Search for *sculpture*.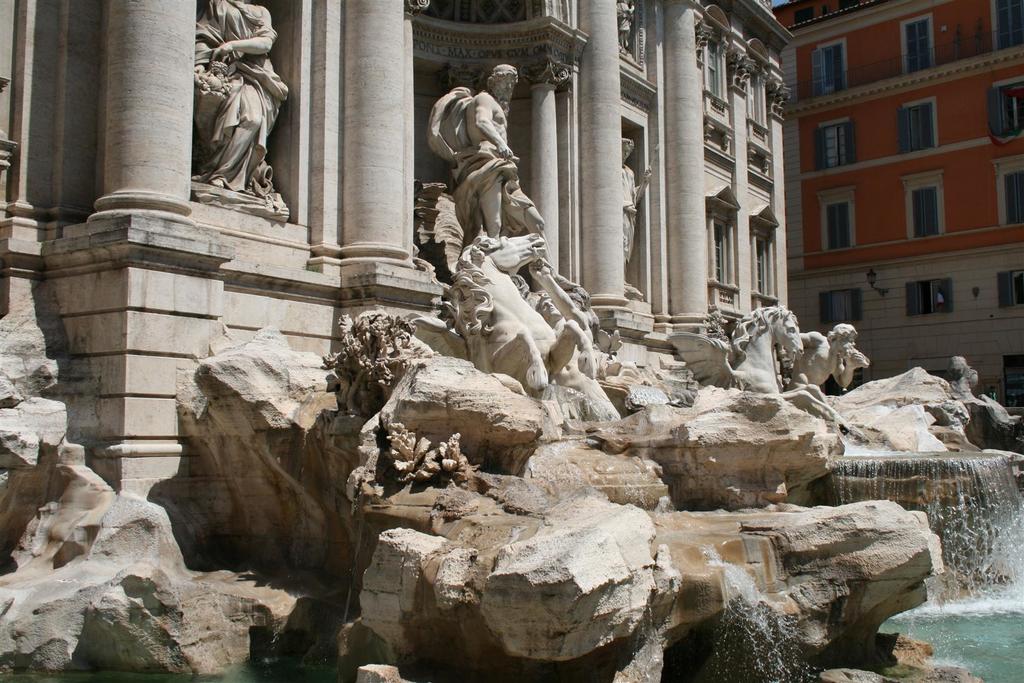
Found at box(420, 64, 543, 270).
